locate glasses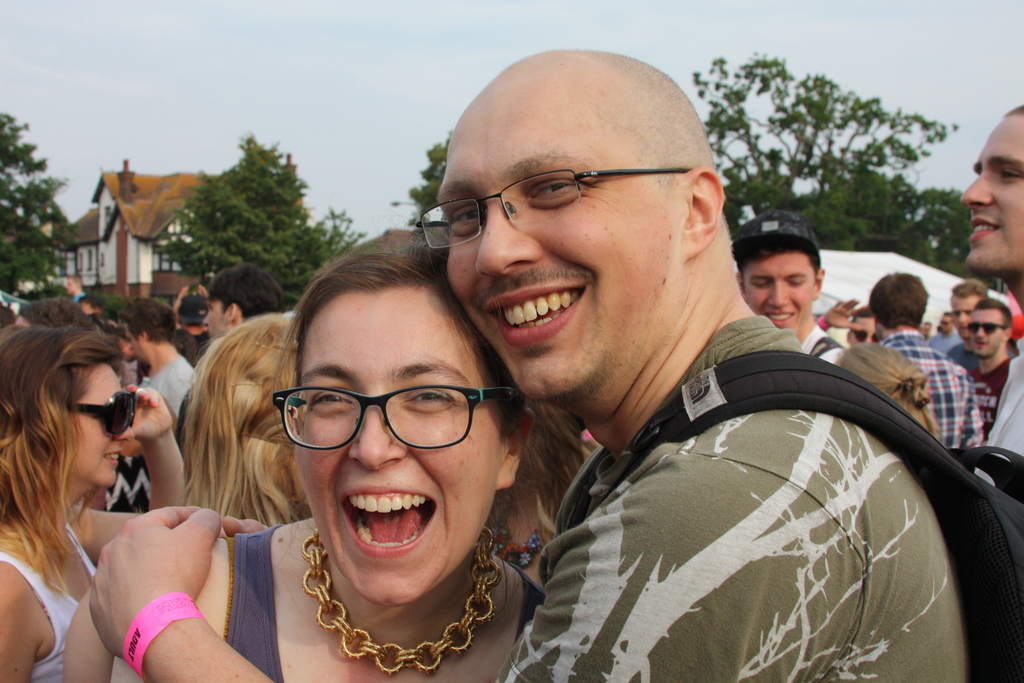
(414, 170, 691, 243)
